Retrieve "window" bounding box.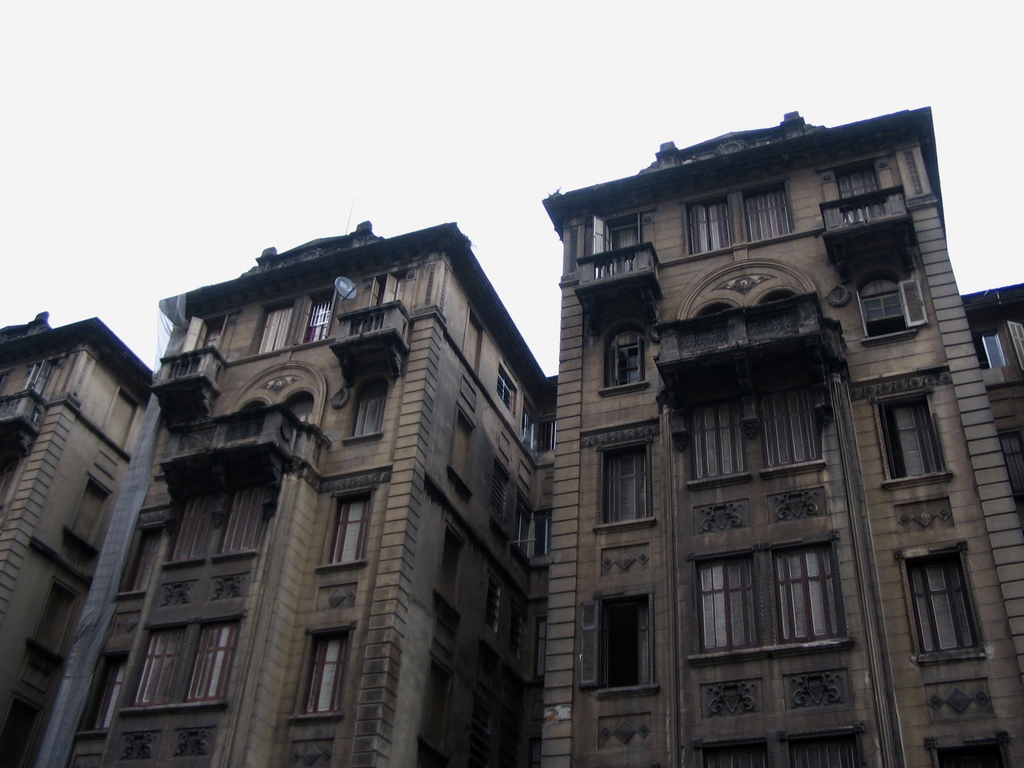
Bounding box: region(758, 385, 826, 474).
